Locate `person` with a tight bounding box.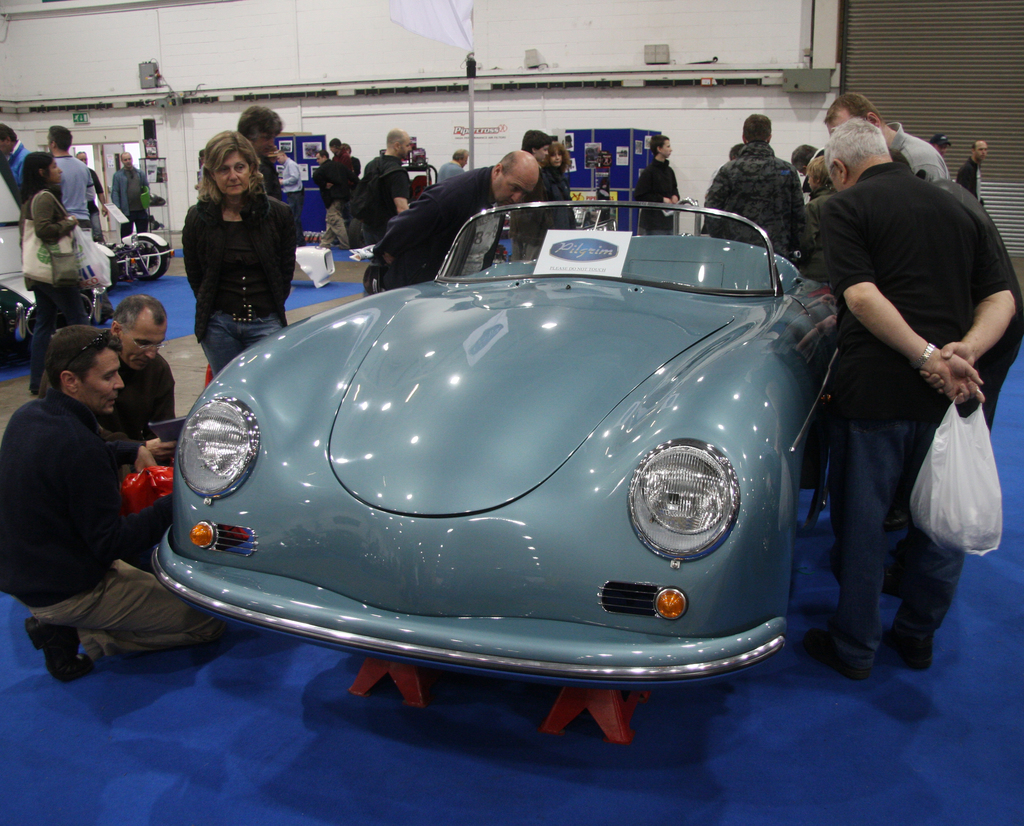
360, 129, 412, 248.
